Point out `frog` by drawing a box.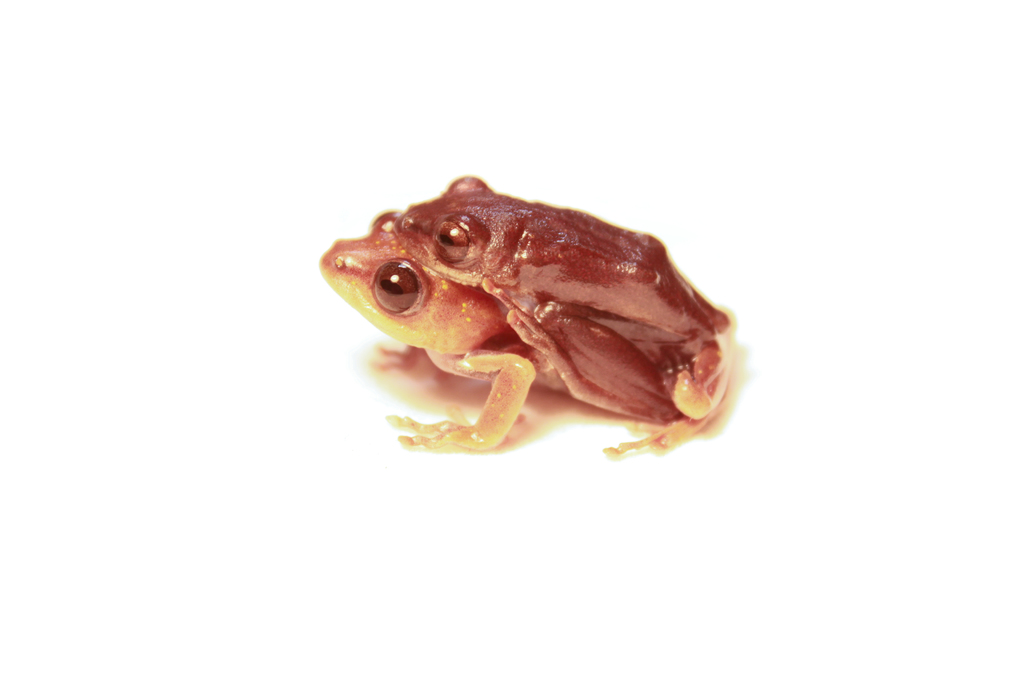
x1=394, y1=177, x2=743, y2=453.
